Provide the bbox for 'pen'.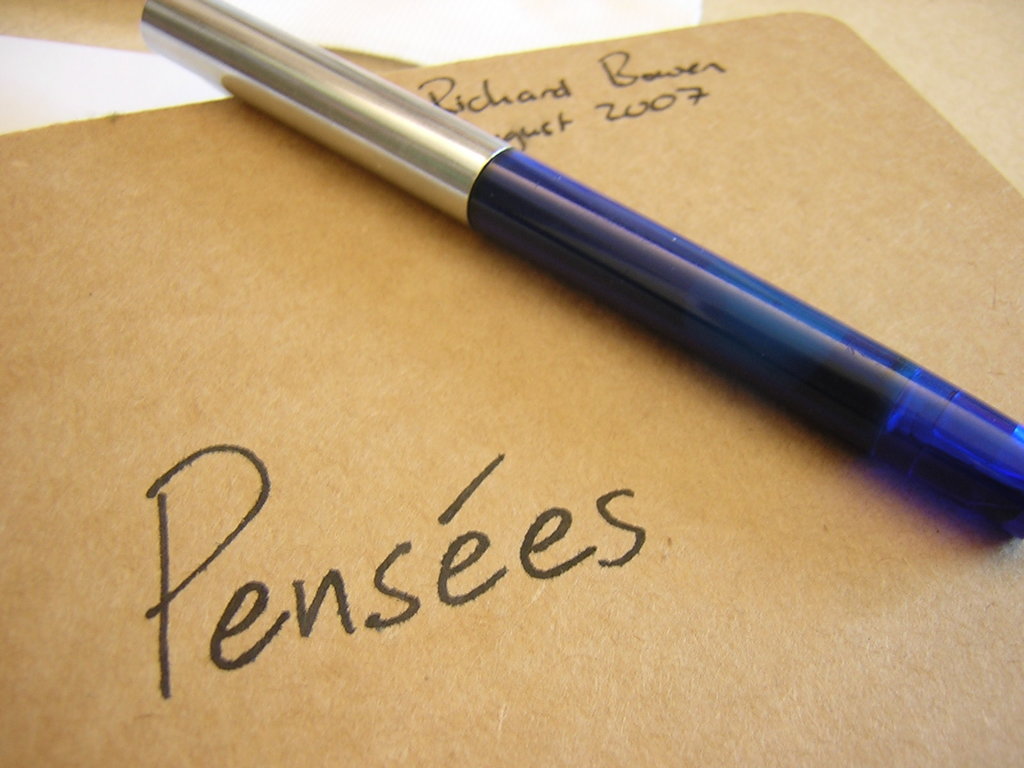
locate(143, 0, 1023, 534).
